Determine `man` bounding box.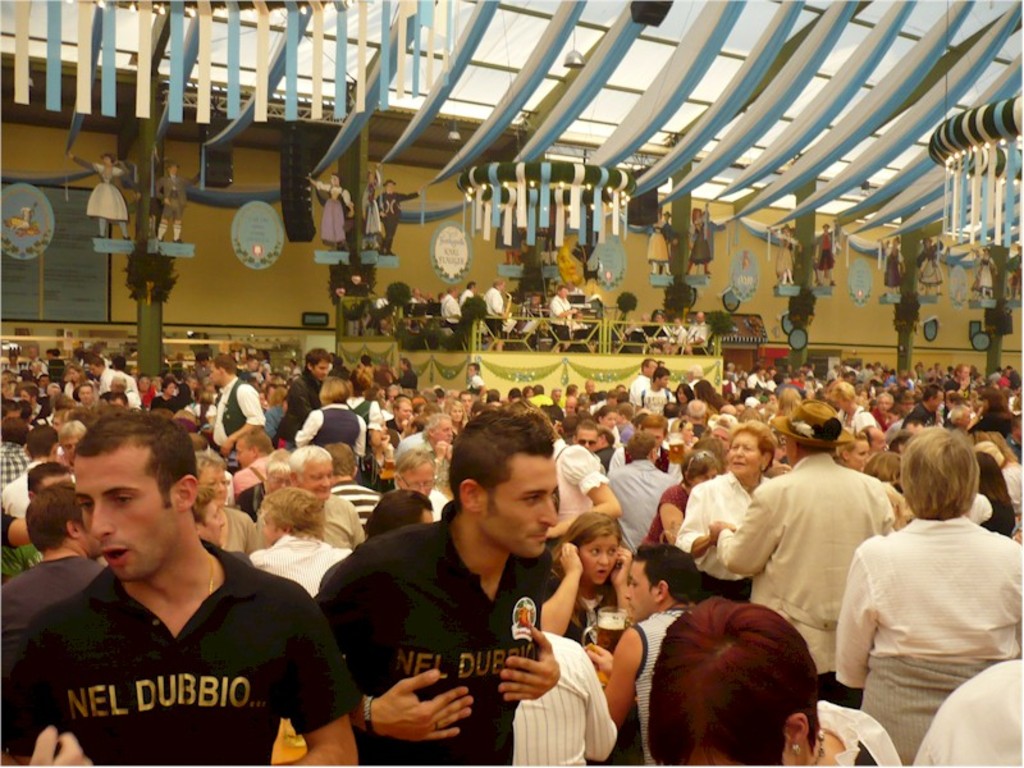
Determined: crop(276, 344, 330, 443).
